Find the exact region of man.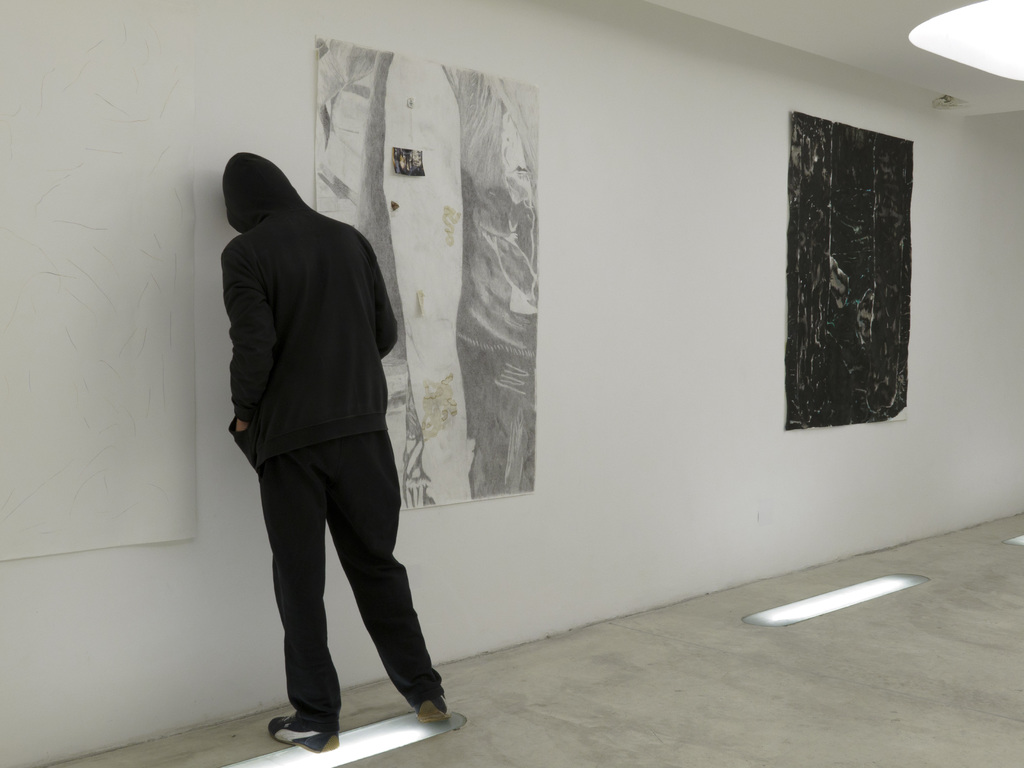
Exact region: detection(203, 90, 453, 767).
